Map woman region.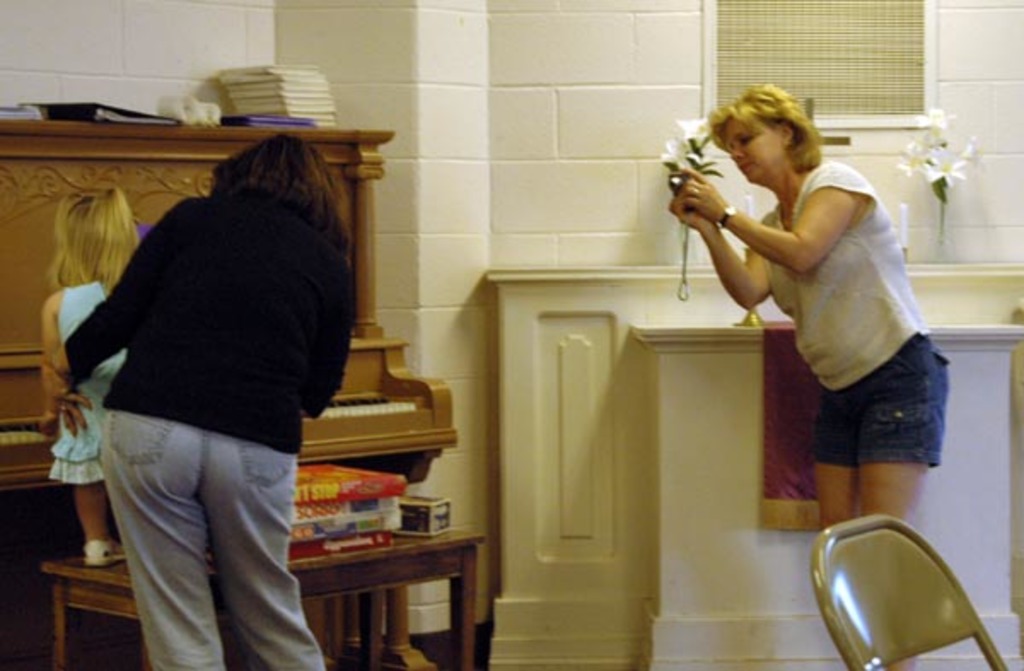
Mapped to x1=672 y1=80 x2=949 y2=669.
